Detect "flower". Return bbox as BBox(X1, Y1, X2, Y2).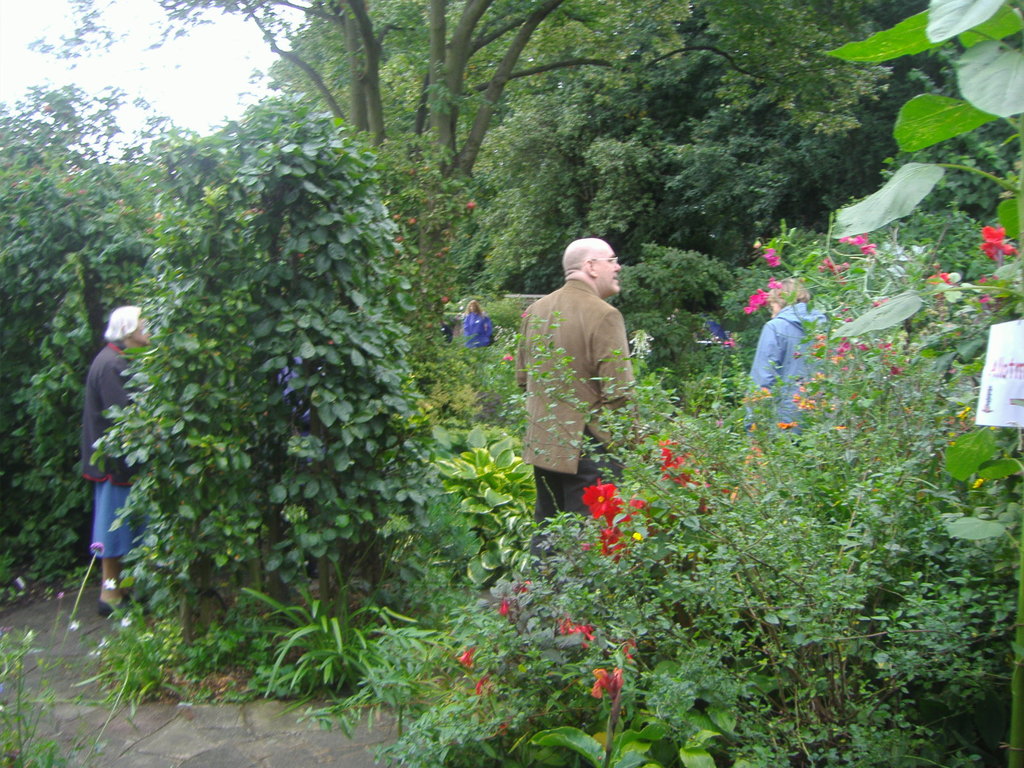
BBox(120, 618, 134, 628).
